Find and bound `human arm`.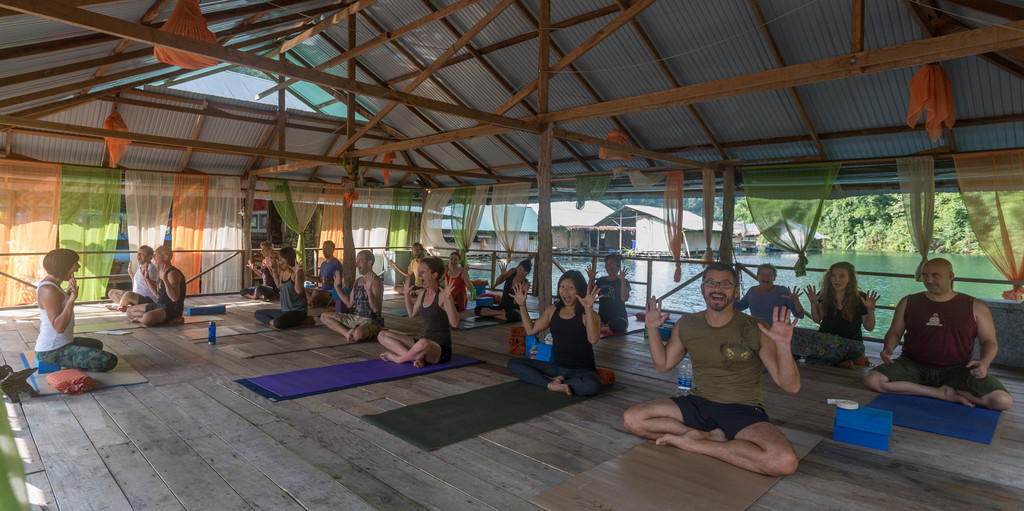
Bound: 648,292,689,377.
